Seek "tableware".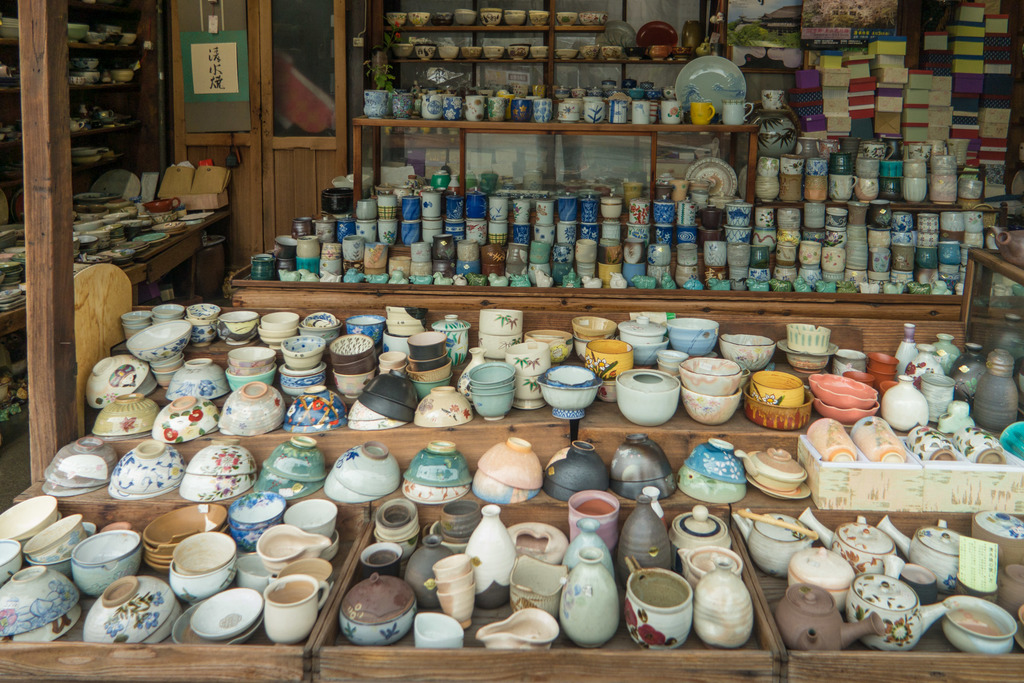
[470, 363, 518, 383].
